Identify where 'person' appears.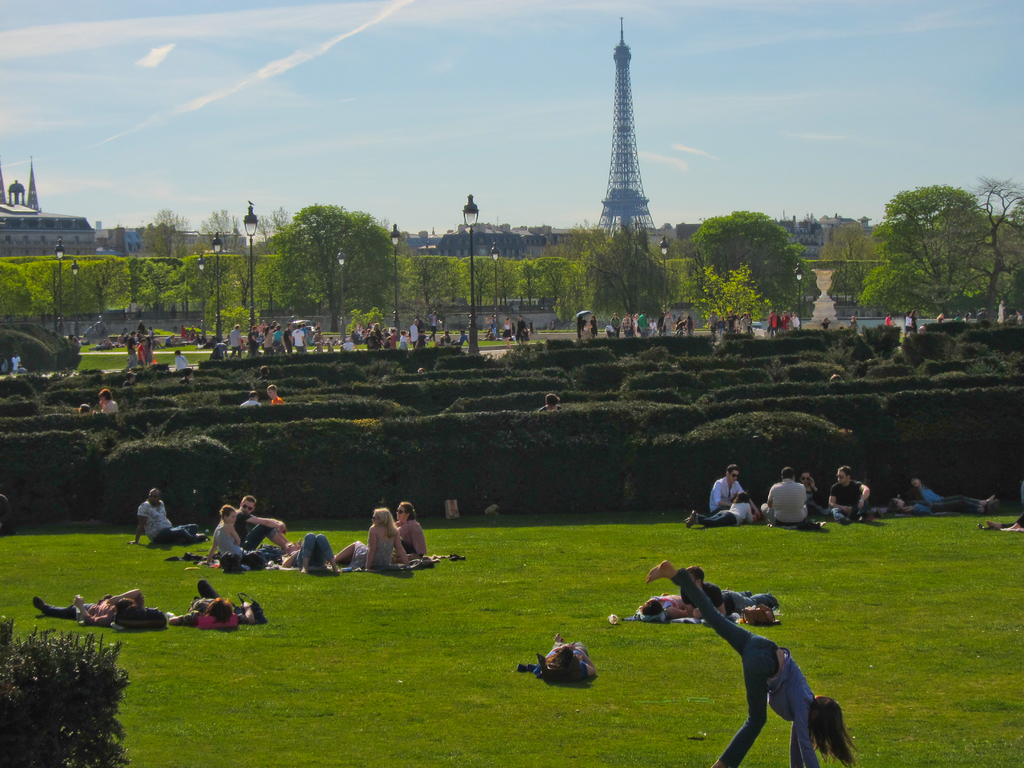
Appears at <bbox>207, 337, 228, 360</bbox>.
